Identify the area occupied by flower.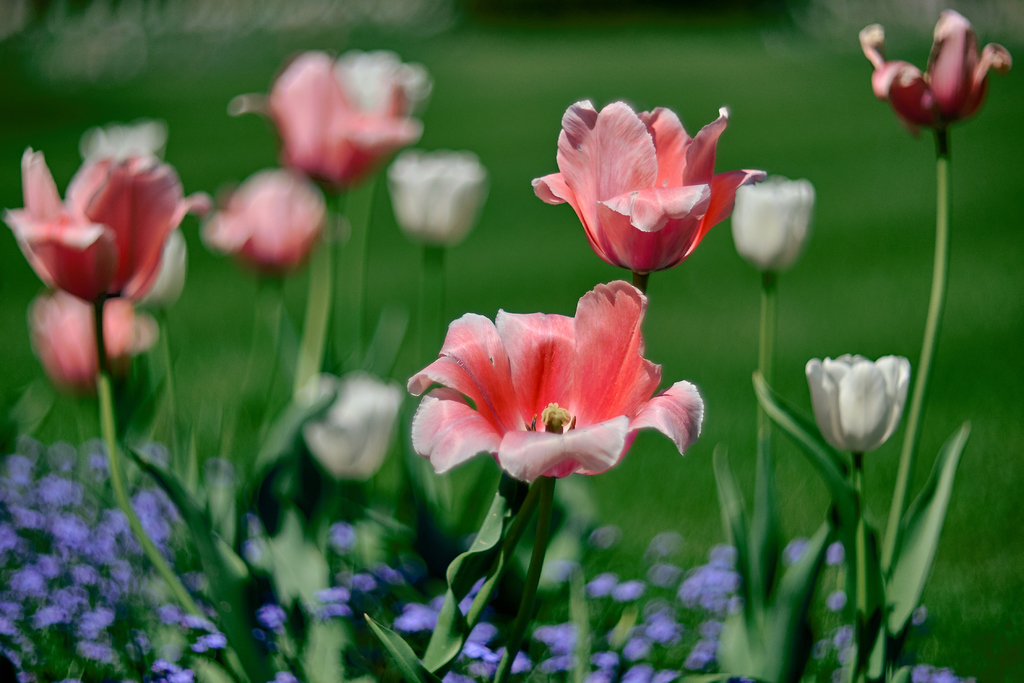
Area: (728, 173, 812, 283).
